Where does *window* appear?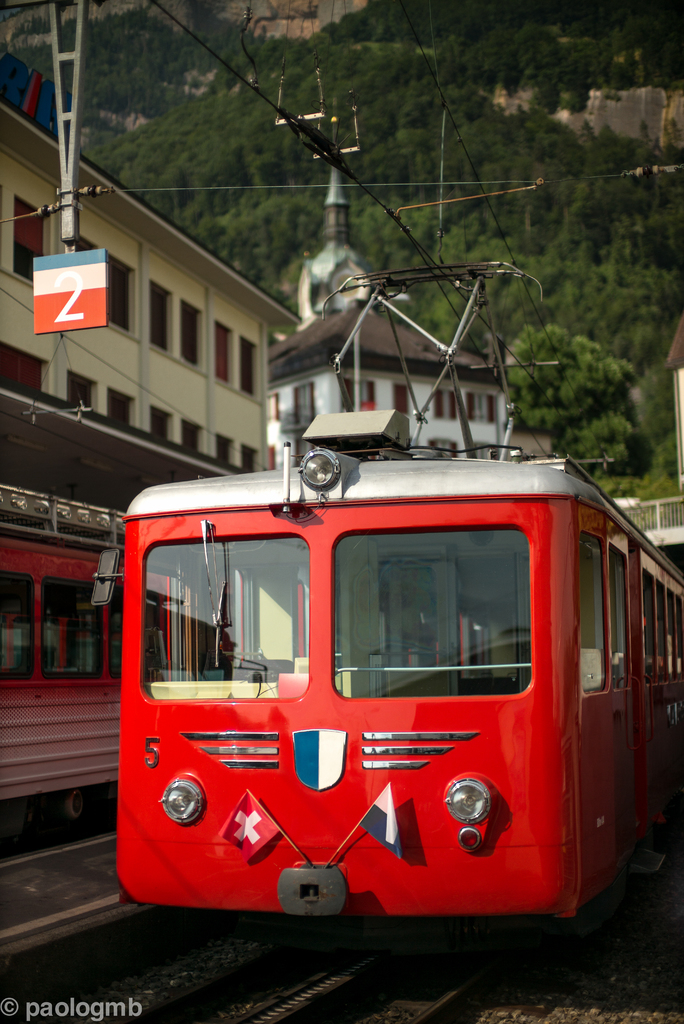
Appears at rect(7, 209, 60, 281).
